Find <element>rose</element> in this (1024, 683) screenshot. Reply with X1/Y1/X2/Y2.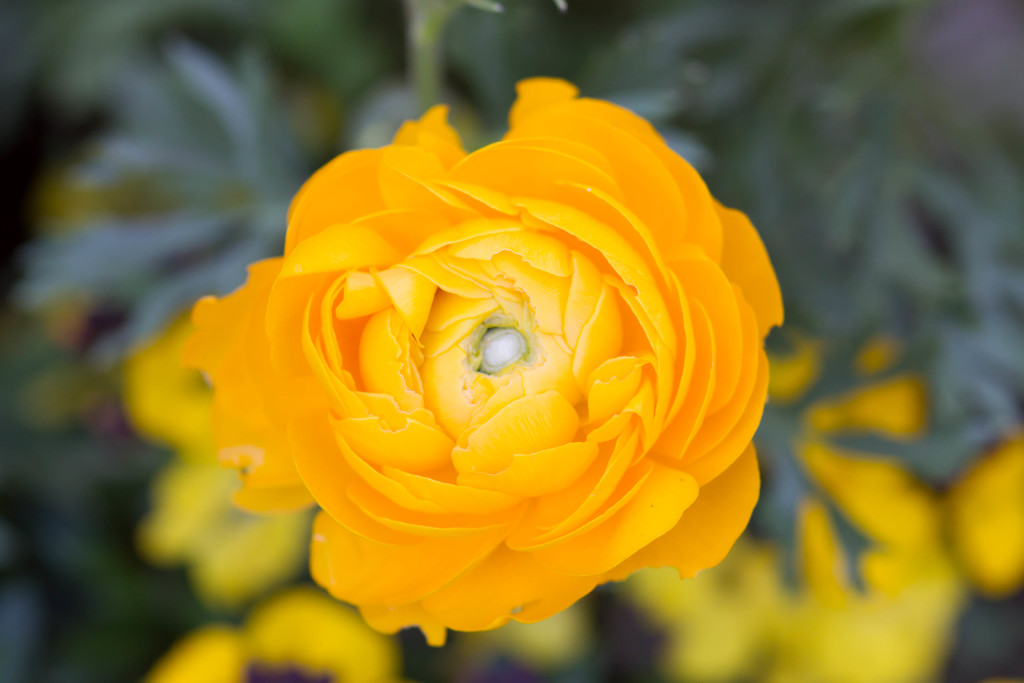
180/79/769/649.
